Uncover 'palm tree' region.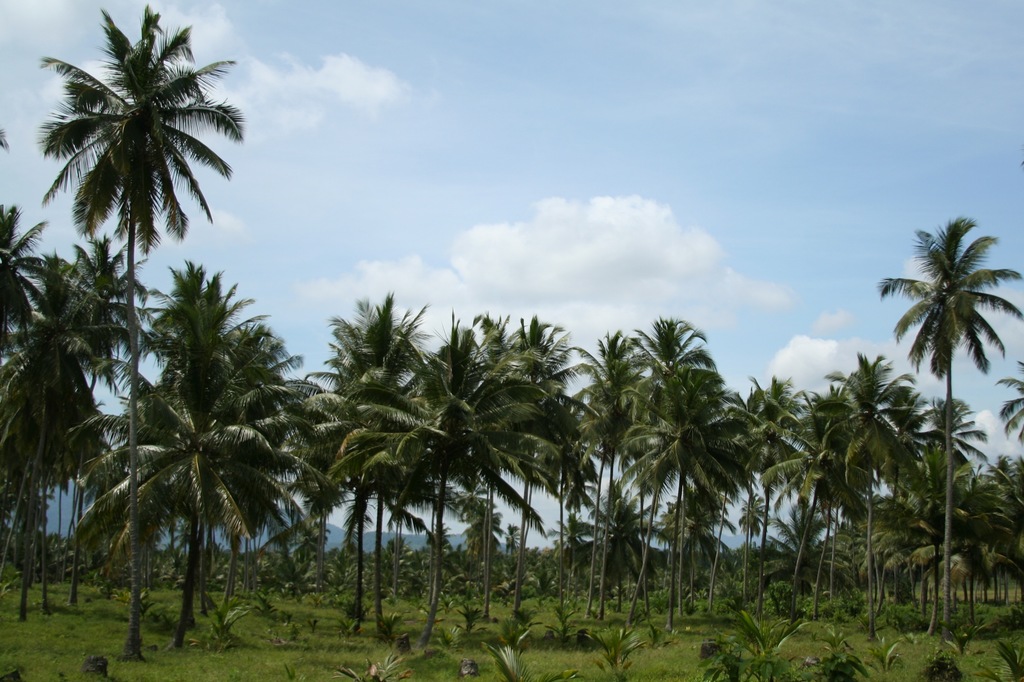
Uncovered: BBox(717, 397, 814, 552).
